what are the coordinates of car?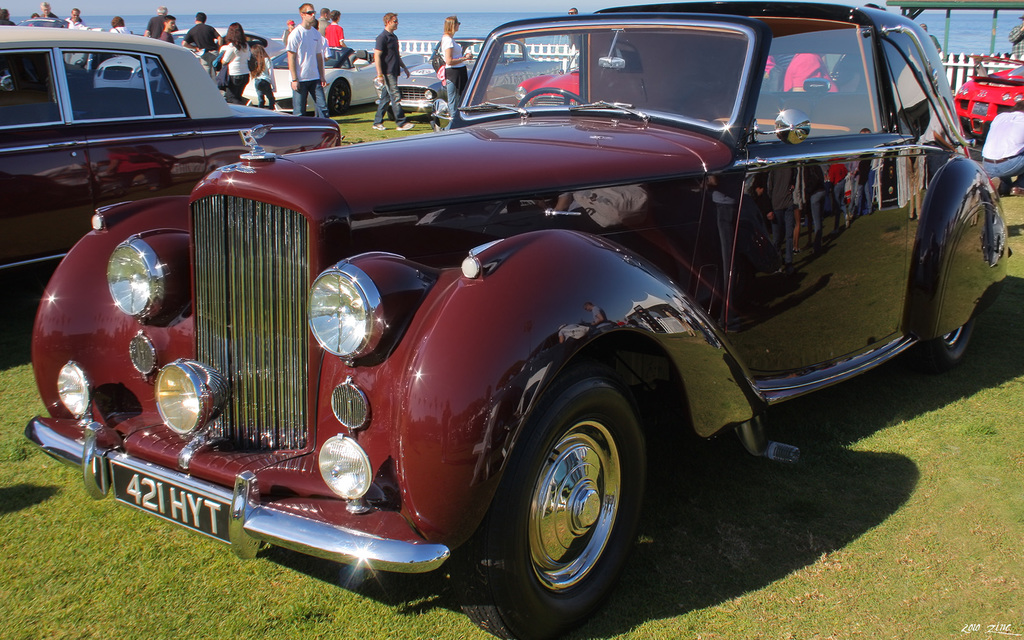
<region>372, 38, 563, 115</region>.
